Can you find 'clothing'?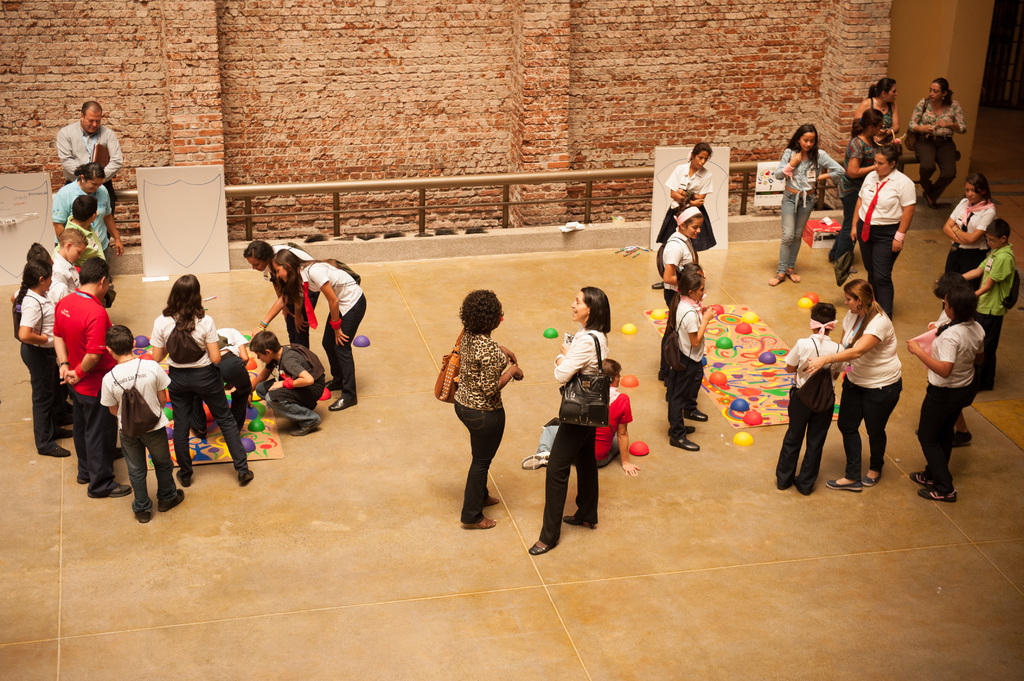
Yes, bounding box: 835:134:879:258.
